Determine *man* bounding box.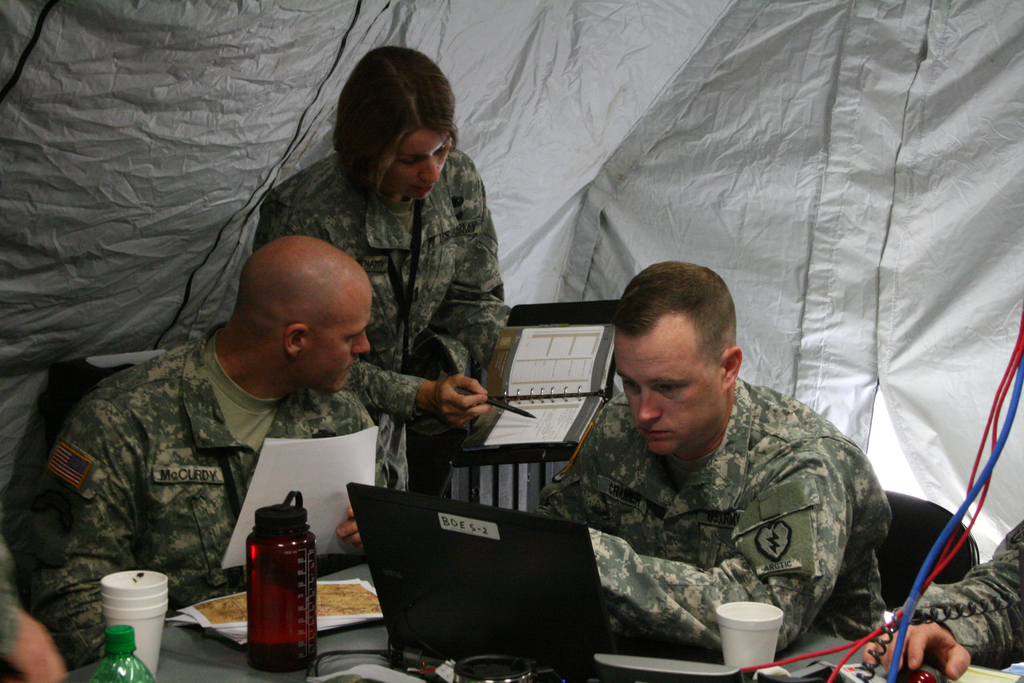
Determined: x1=865, y1=509, x2=1023, y2=677.
